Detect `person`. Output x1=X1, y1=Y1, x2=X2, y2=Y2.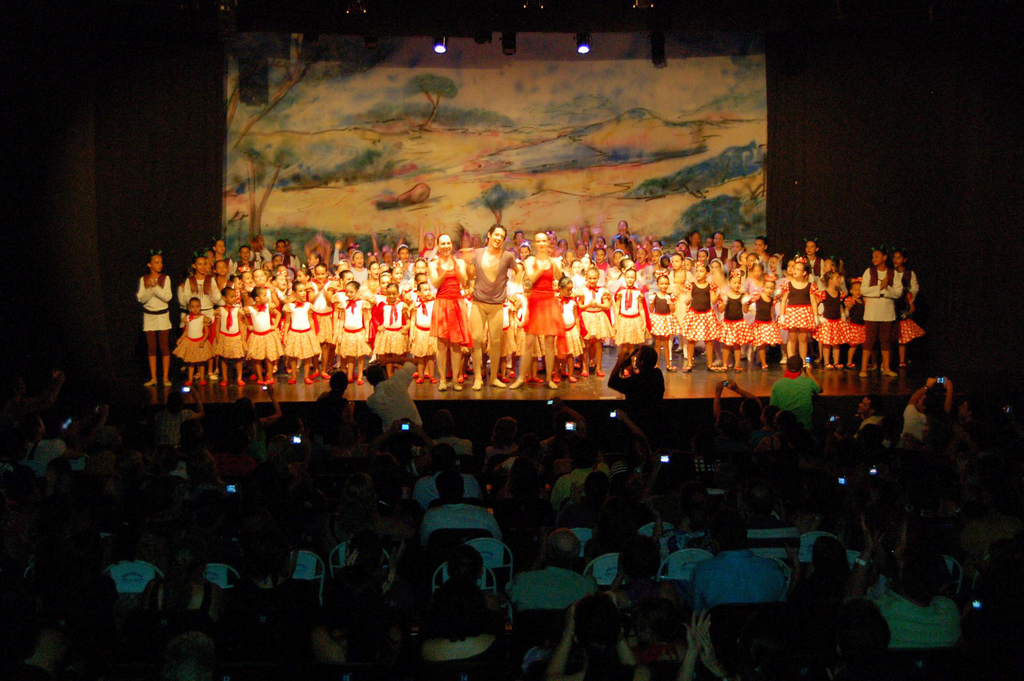
x1=438, y1=413, x2=467, y2=445.
